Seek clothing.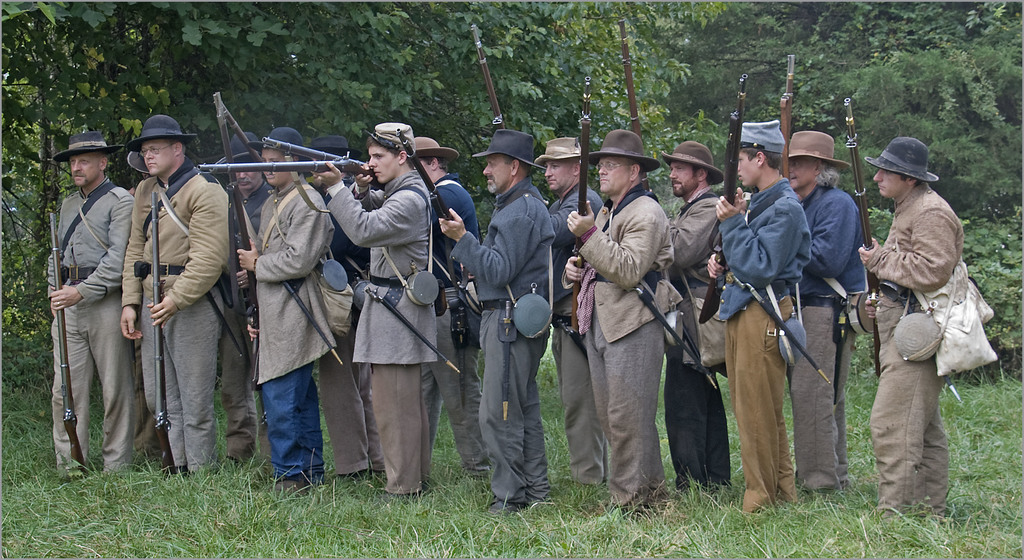
BBox(863, 179, 967, 522).
